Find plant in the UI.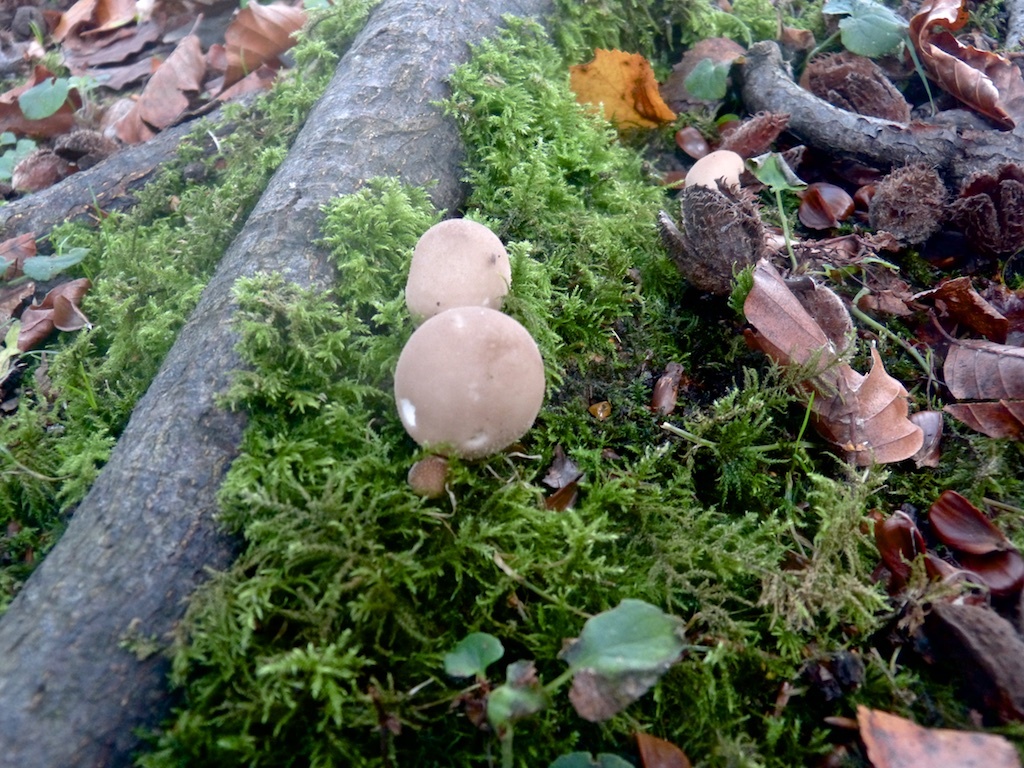
UI element at x1=20, y1=20, x2=112, y2=121.
